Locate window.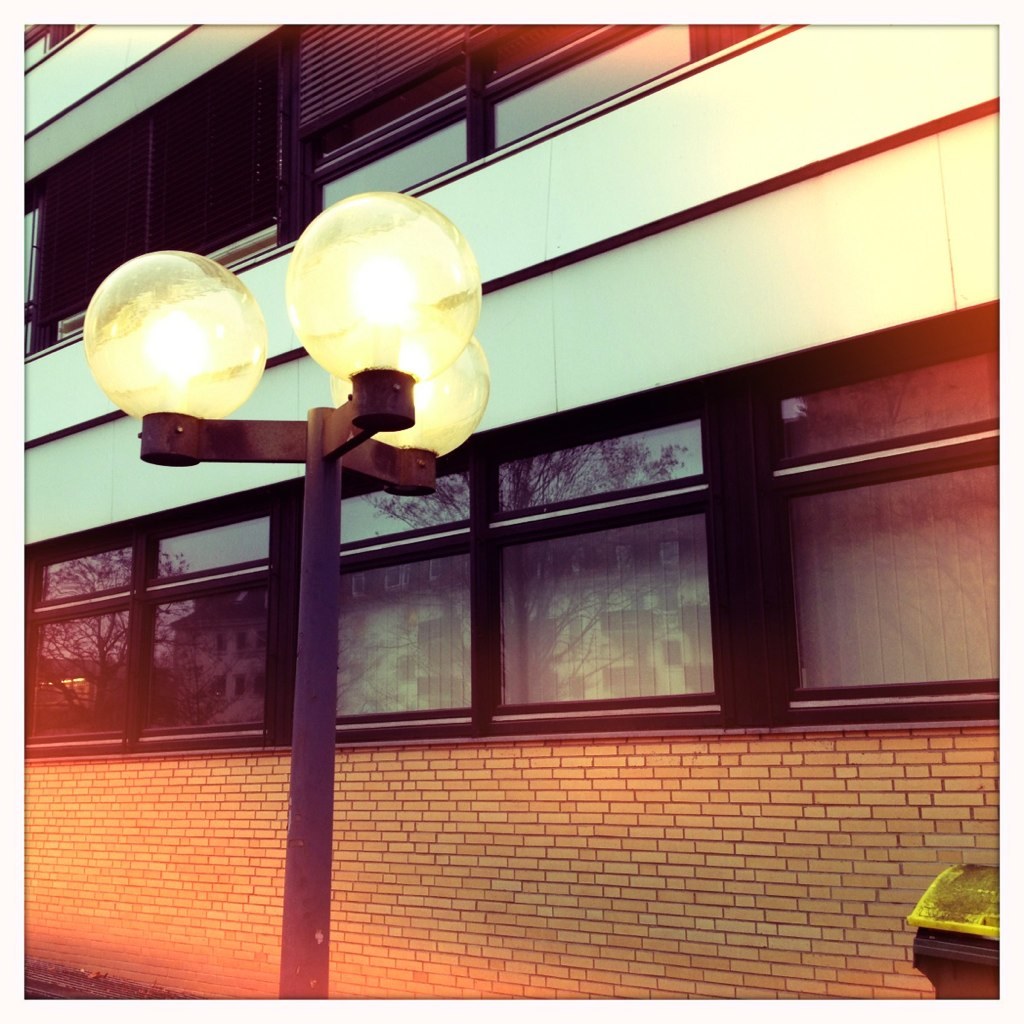
Bounding box: (135,515,272,742).
